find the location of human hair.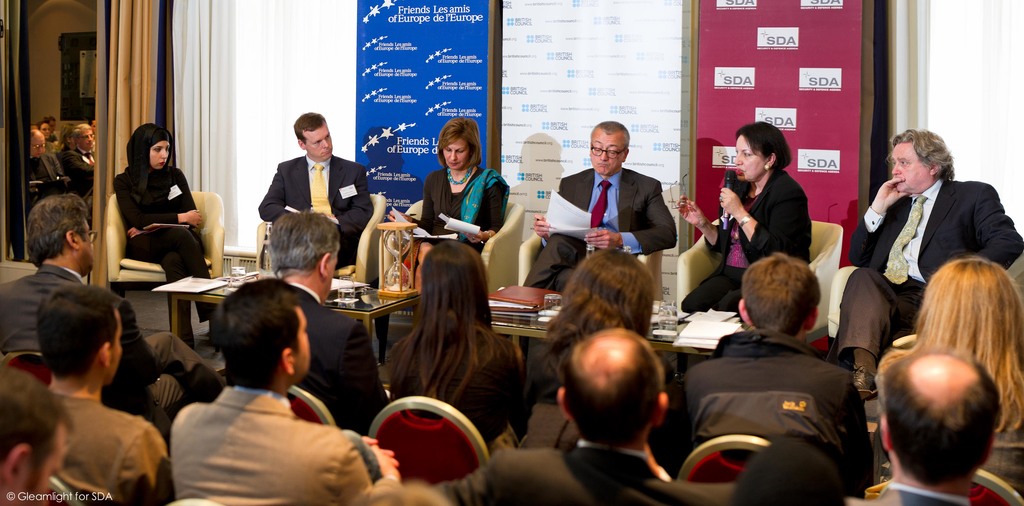
Location: l=732, t=123, r=791, b=165.
